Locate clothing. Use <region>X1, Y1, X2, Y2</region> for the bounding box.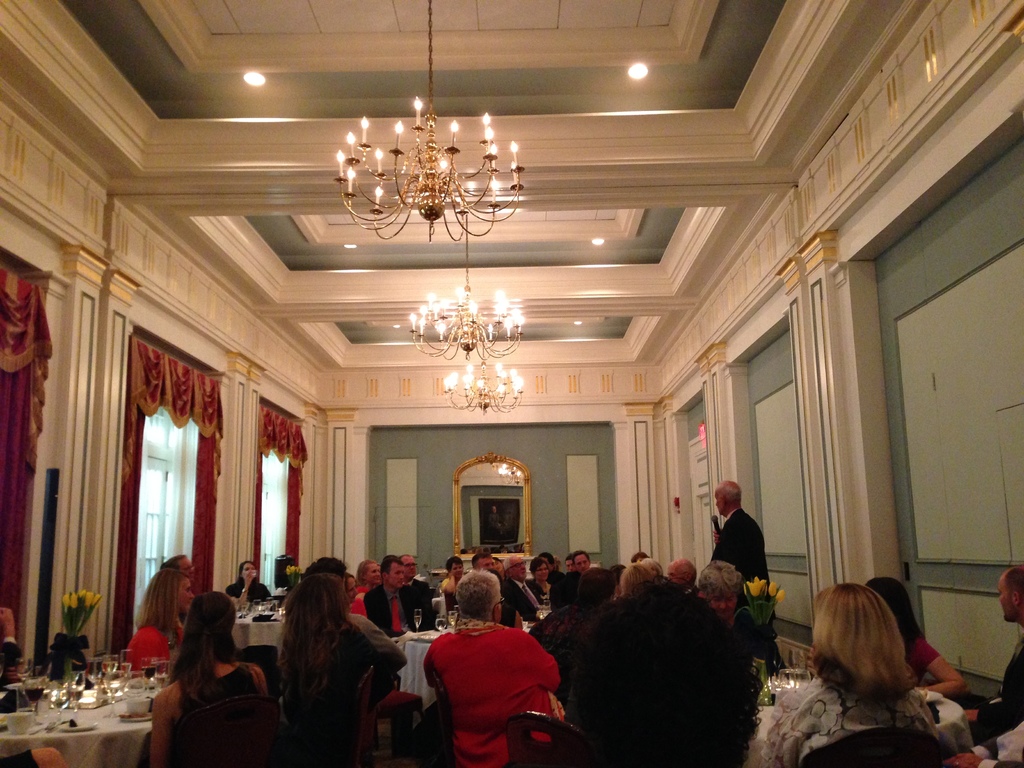
<region>179, 657, 263, 728</region>.
